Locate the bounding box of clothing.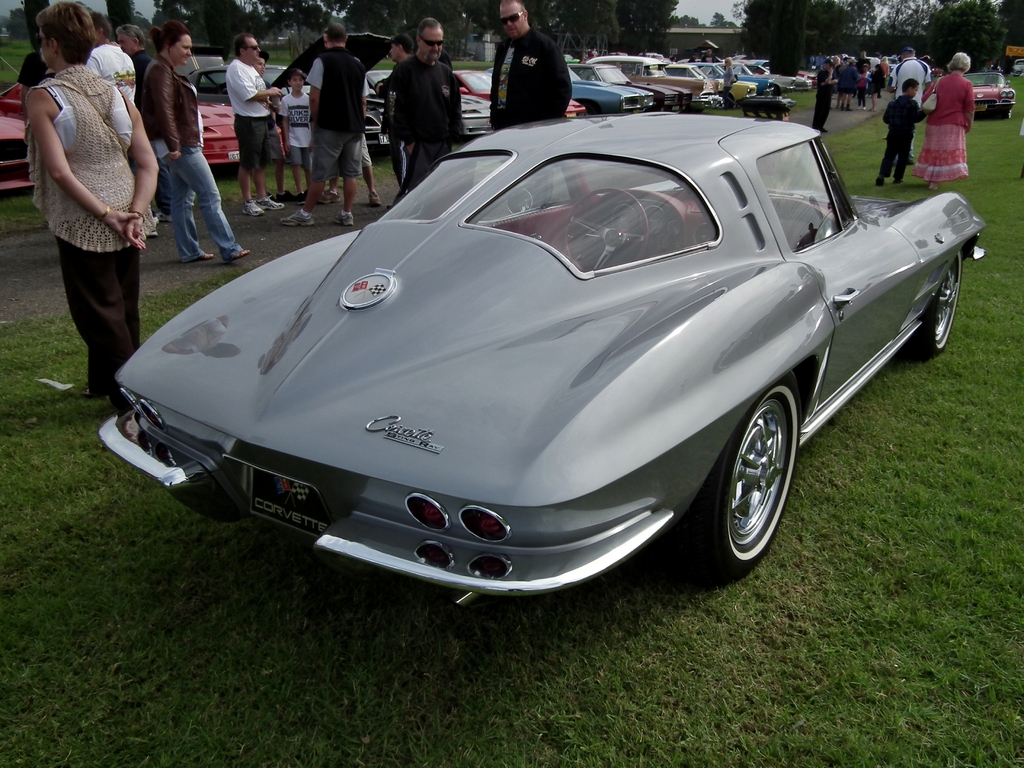
Bounding box: (33, 31, 144, 372).
